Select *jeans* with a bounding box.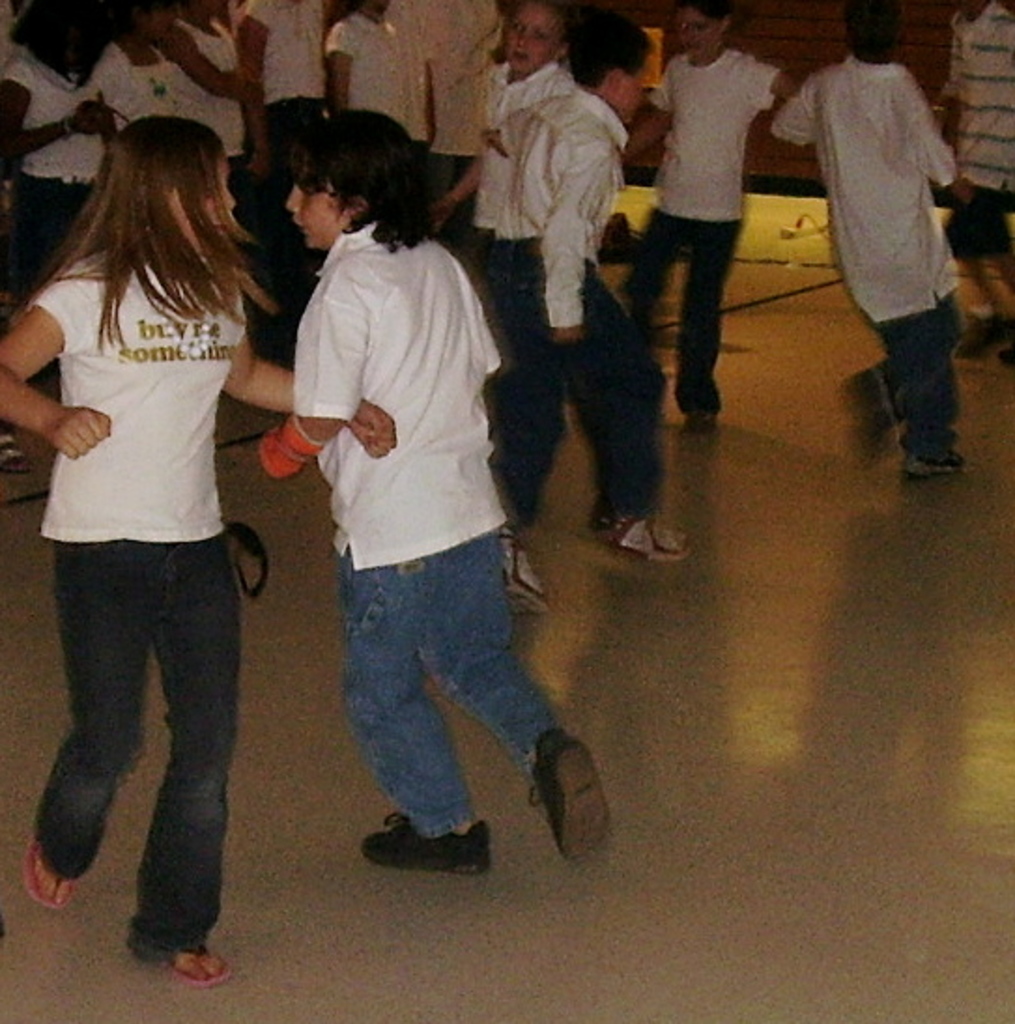
604,206,740,413.
